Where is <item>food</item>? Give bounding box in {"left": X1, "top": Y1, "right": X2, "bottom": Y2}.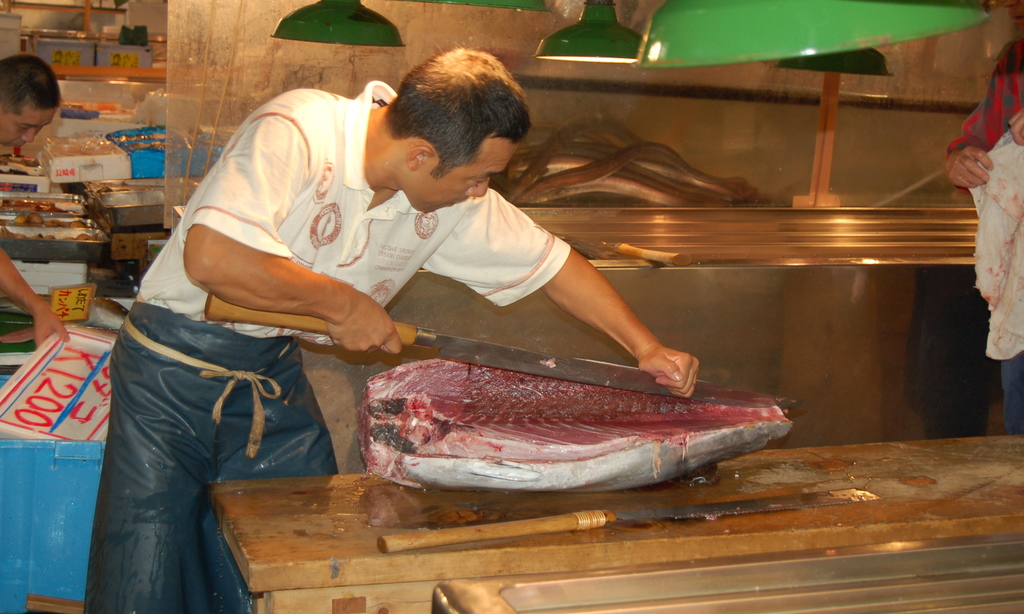
{"left": 355, "top": 357, "right": 798, "bottom": 488}.
